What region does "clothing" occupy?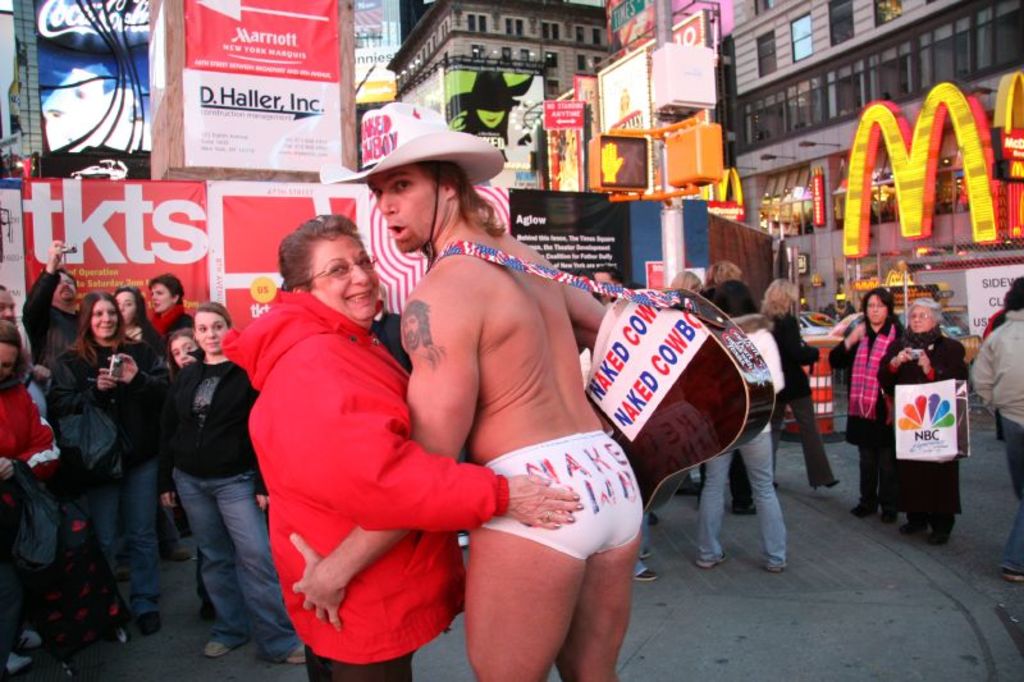
694,282,759,507.
